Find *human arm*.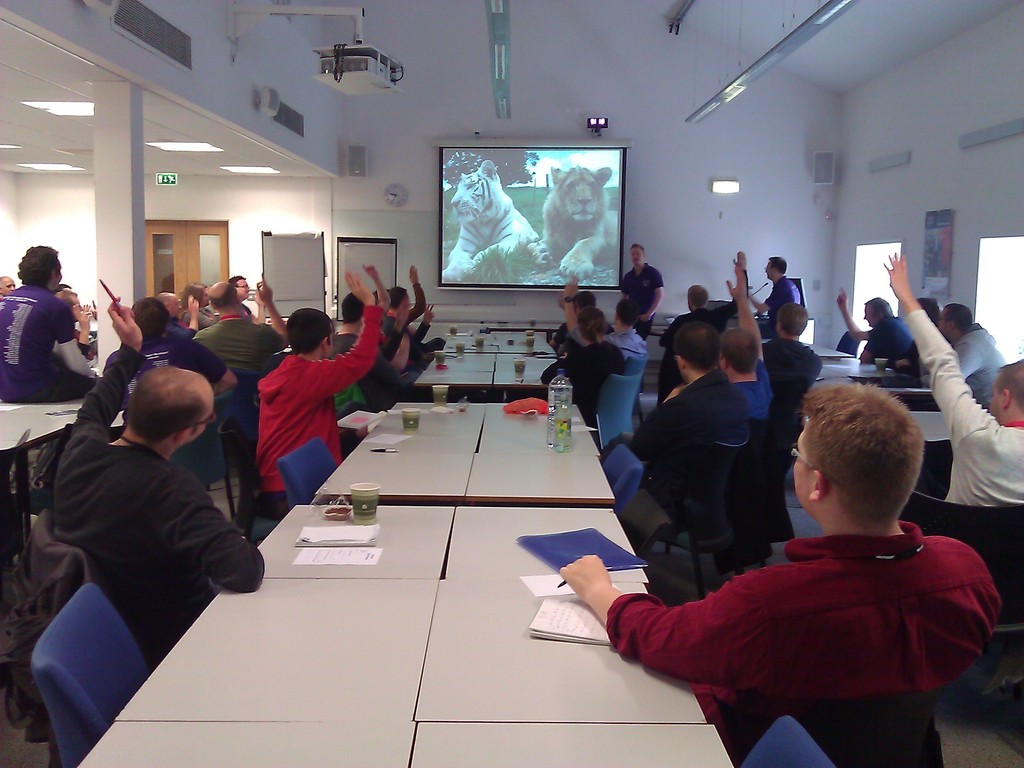
x1=176, y1=328, x2=236, y2=399.
